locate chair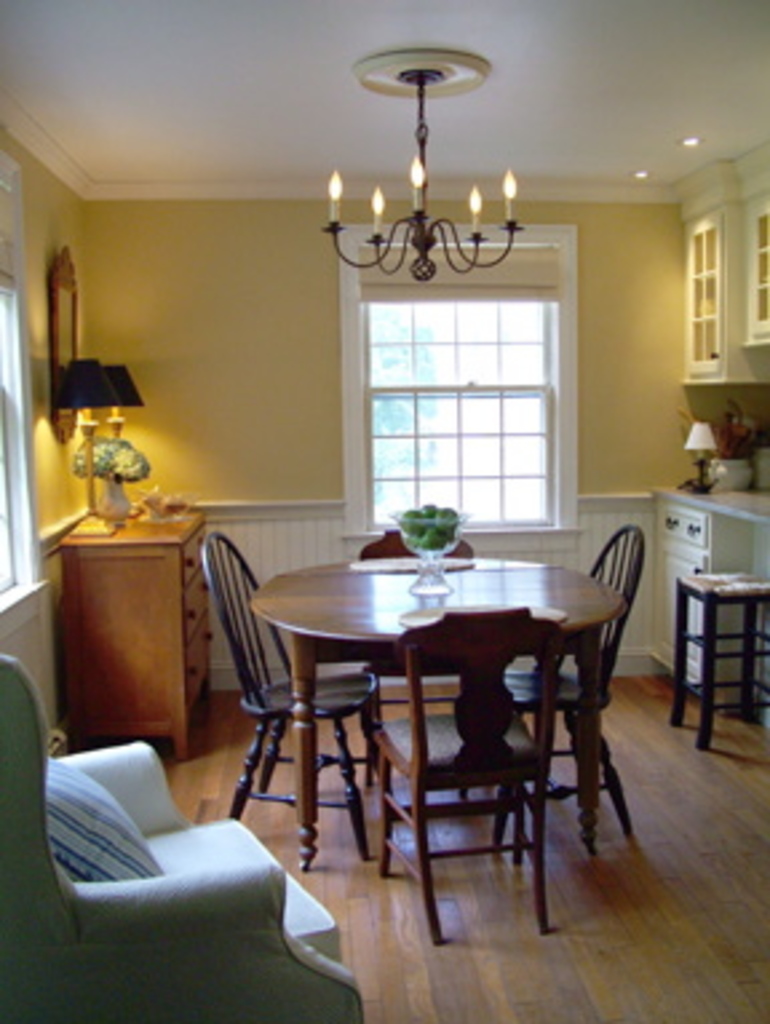
locate(457, 519, 647, 850)
